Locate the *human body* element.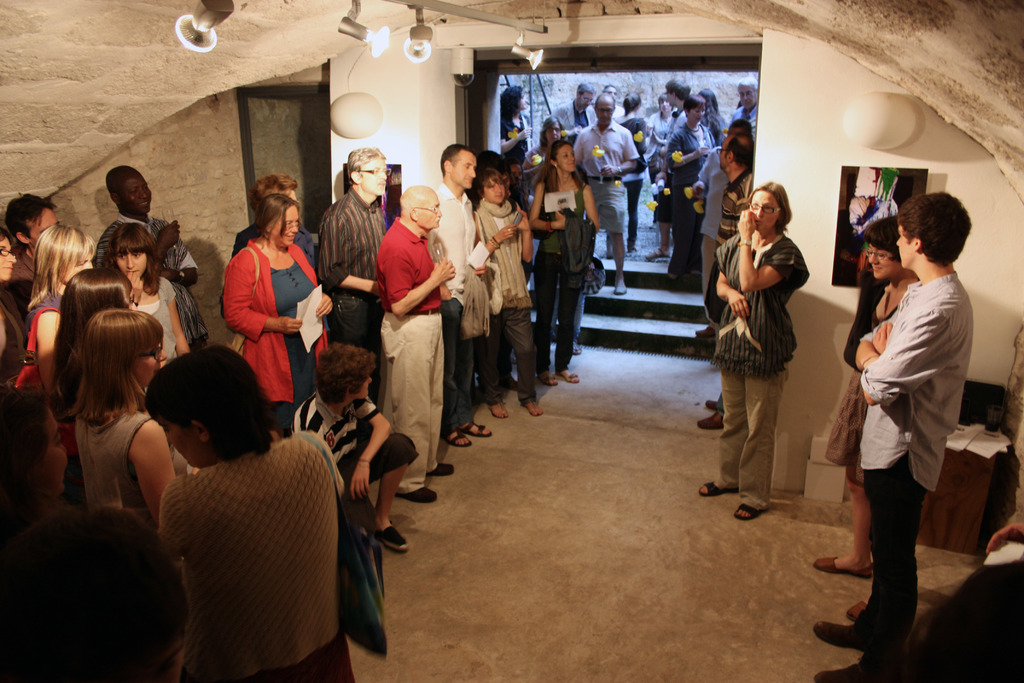
Element bbox: [660, 92, 724, 274].
